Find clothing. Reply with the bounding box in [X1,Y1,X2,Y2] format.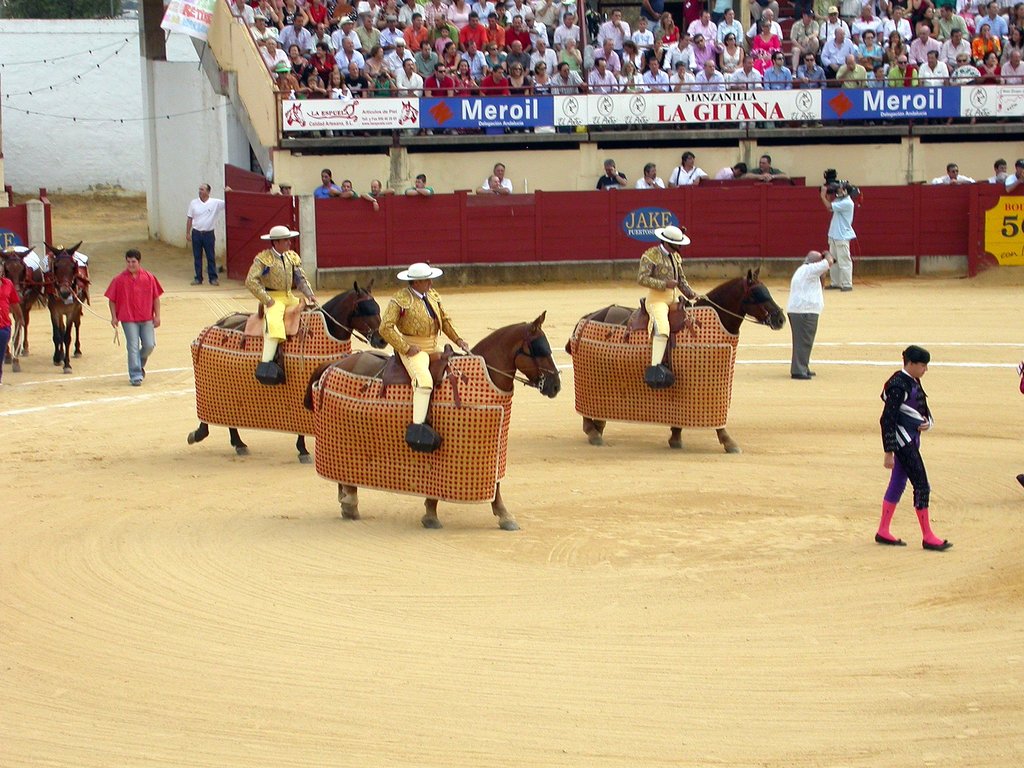
[698,45,714,67].
